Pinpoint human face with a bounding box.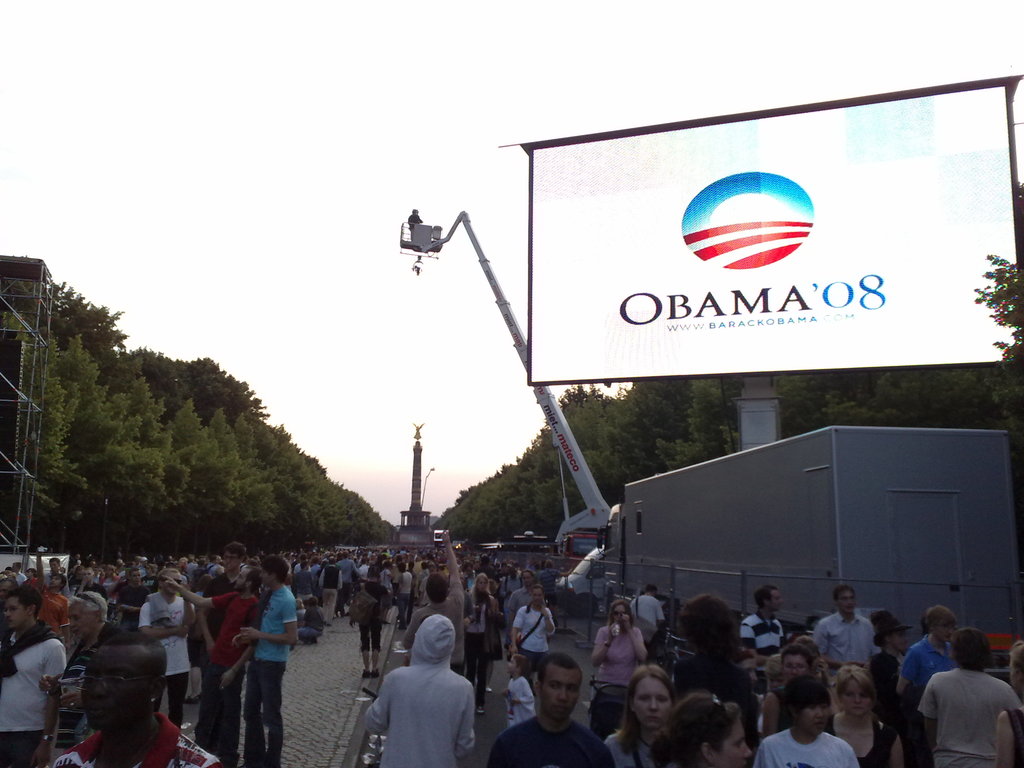
884,627,907,657.
